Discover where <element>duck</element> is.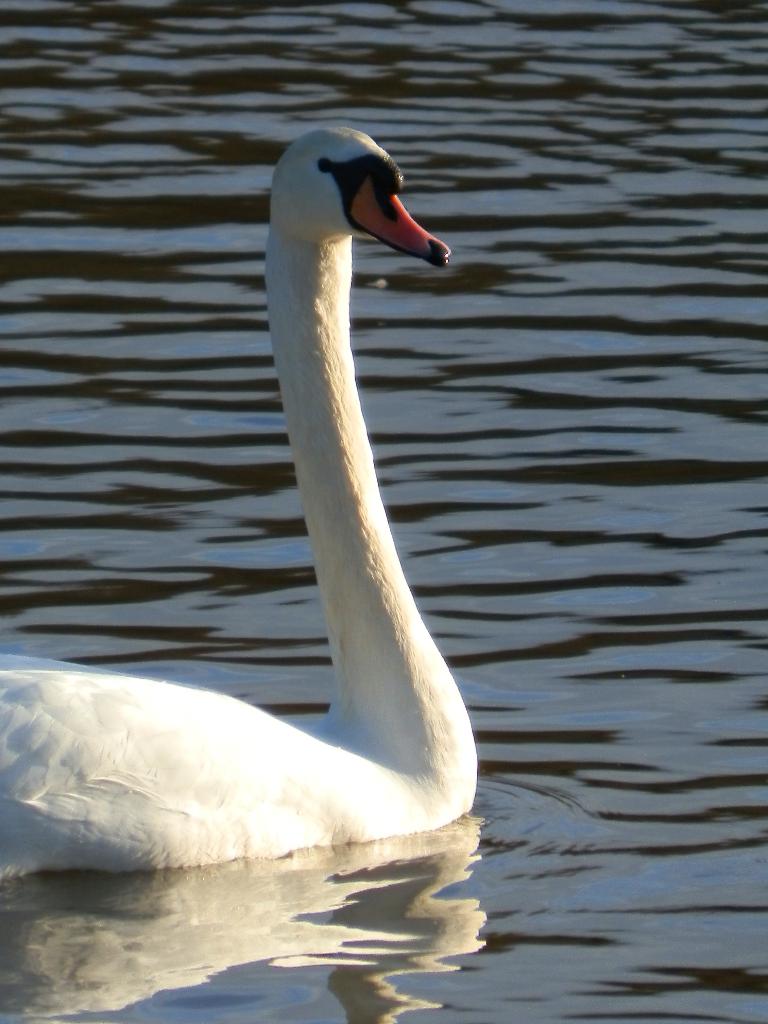
Discovered at (4, 306, 454, 871).
